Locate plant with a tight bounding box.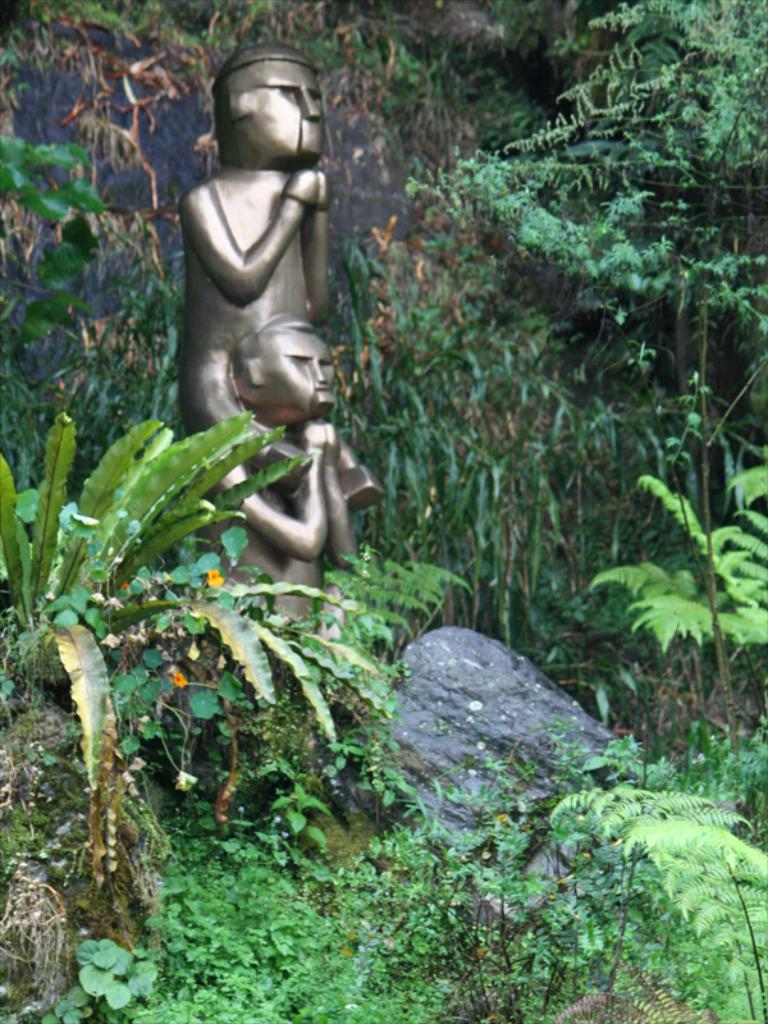
locate(402, 0, 767, 328).
